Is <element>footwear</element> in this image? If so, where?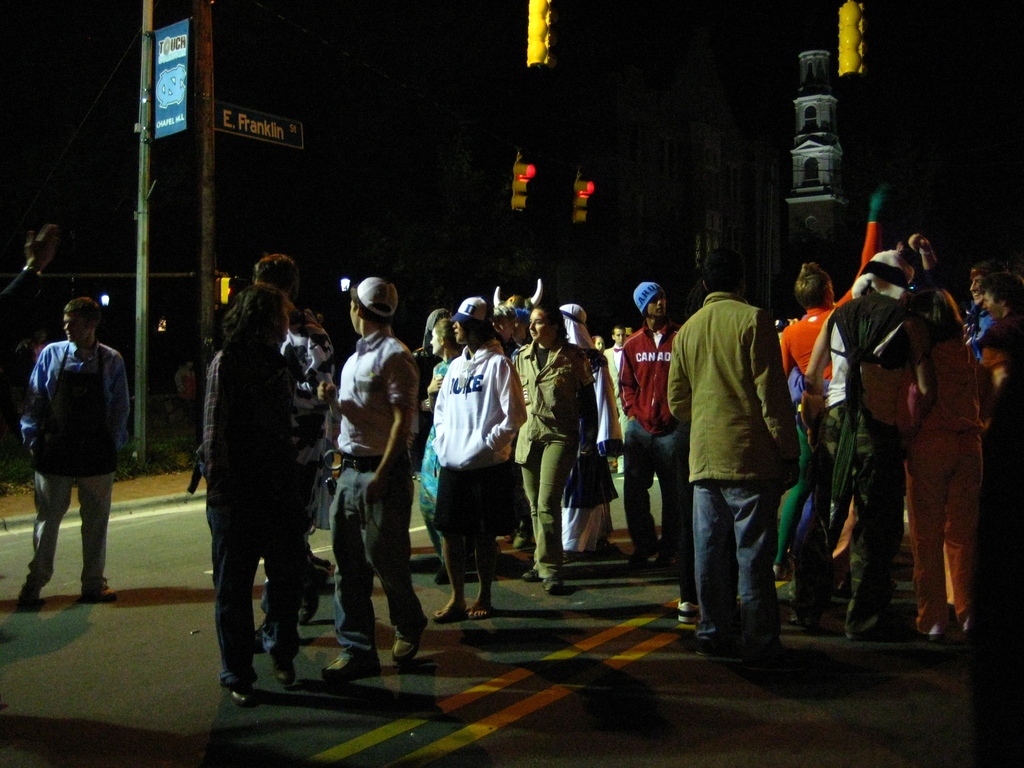
Yes, at bbox=[84, 580, 121, 605].
